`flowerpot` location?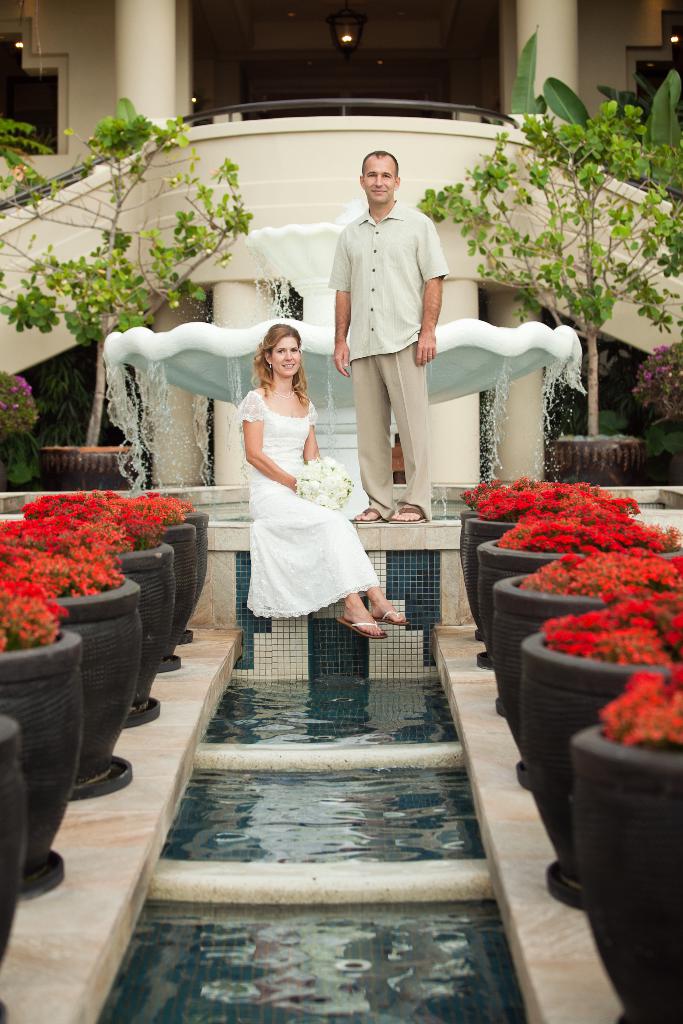
<box>24,422,150,497</box>
